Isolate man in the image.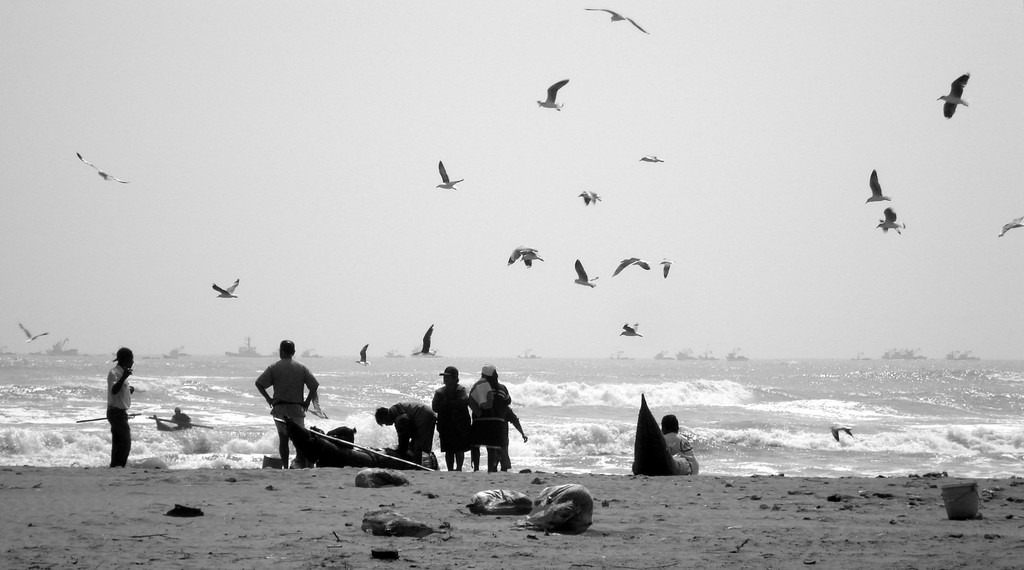
Isolated region: bbox=(425, 366, 471, 471).
